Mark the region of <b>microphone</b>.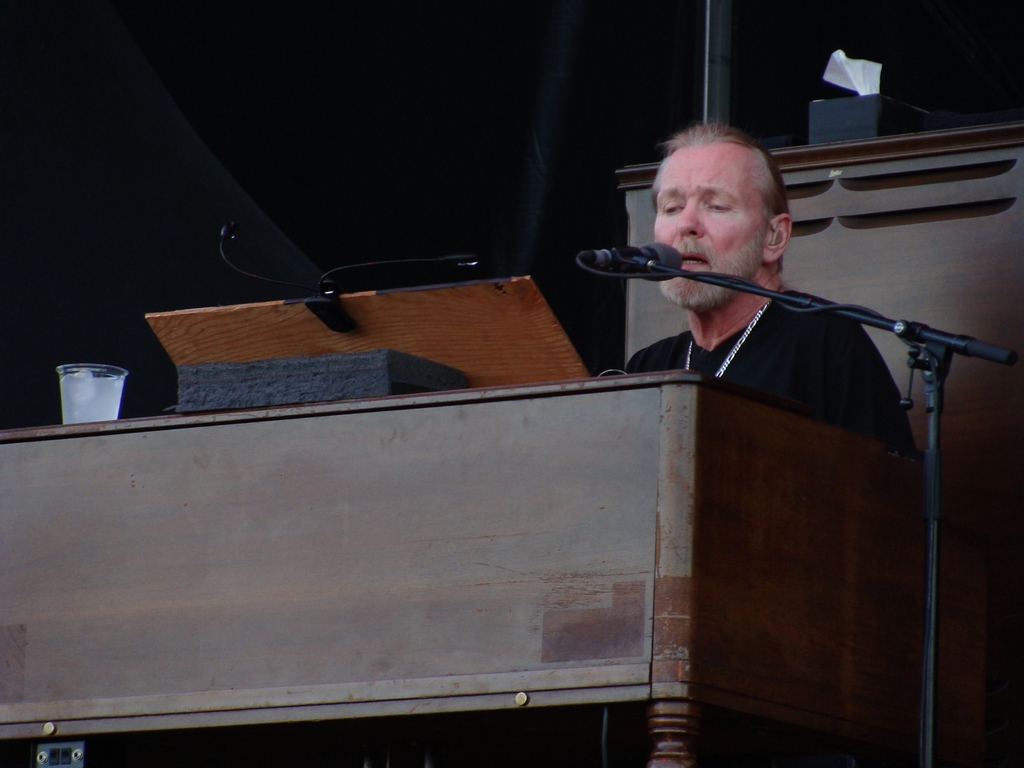
Region: [582,244,684,285].
